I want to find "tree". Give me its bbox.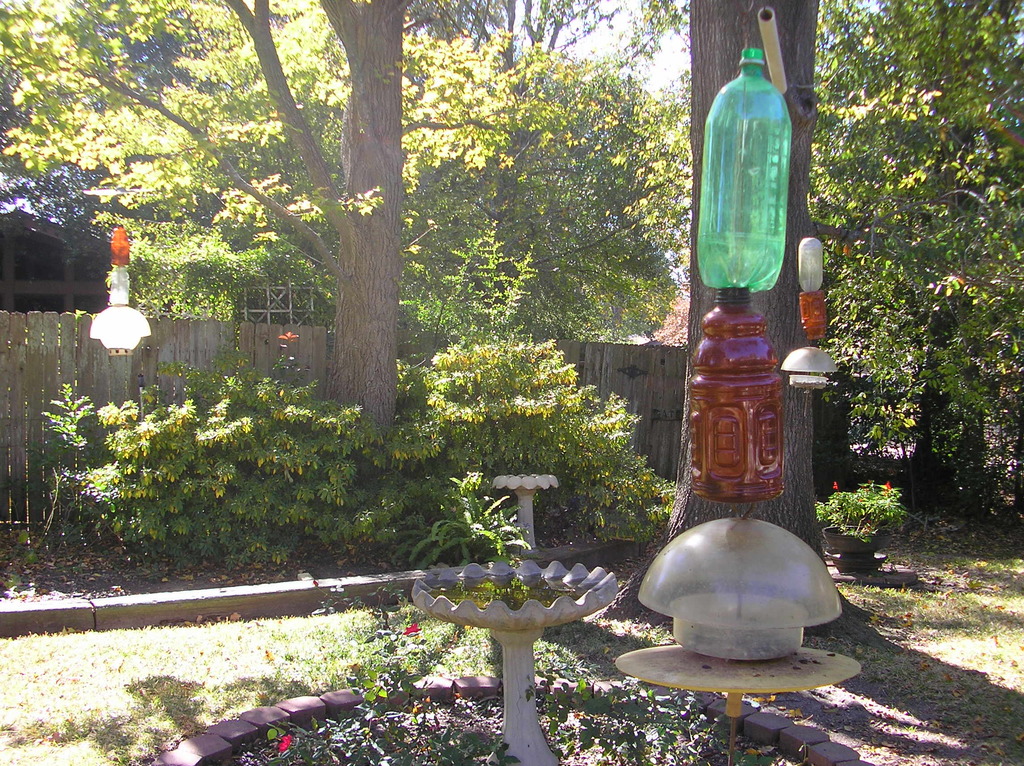
pyautogui.locateOnScreen(596, 0, 861, 619).
